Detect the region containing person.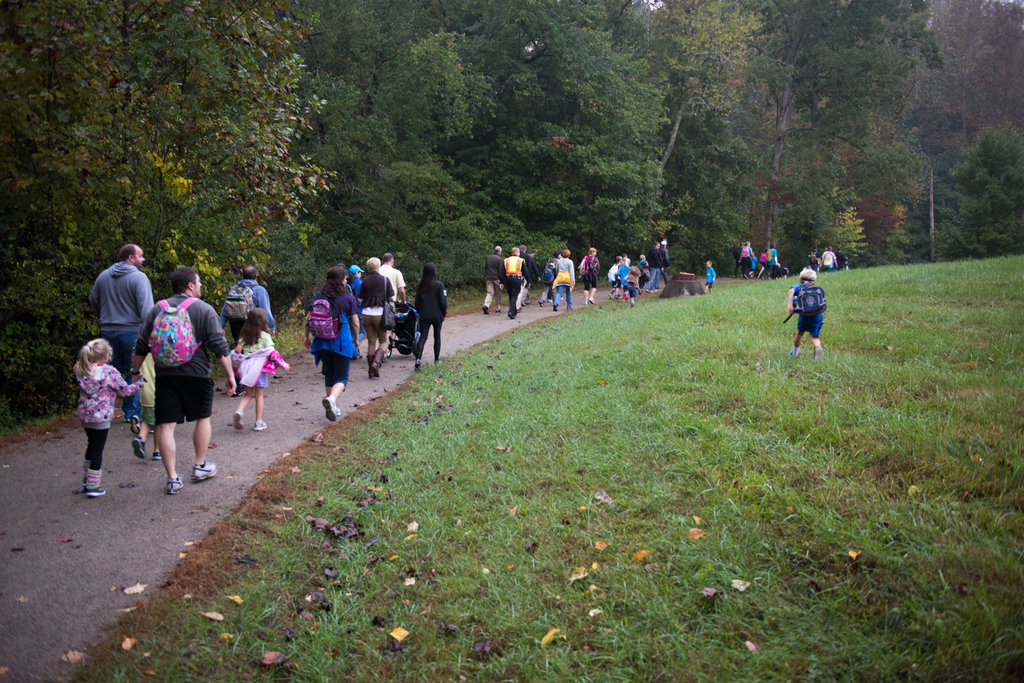
354/255/395/378.
